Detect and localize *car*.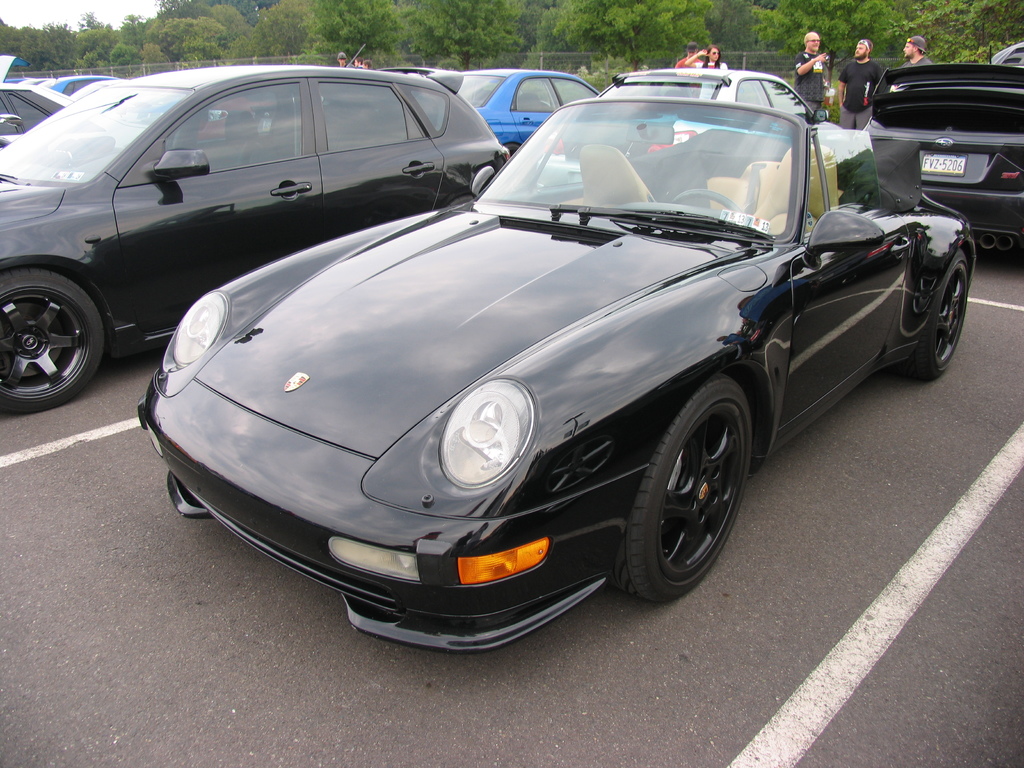
Localized at 535:63:836:184.
